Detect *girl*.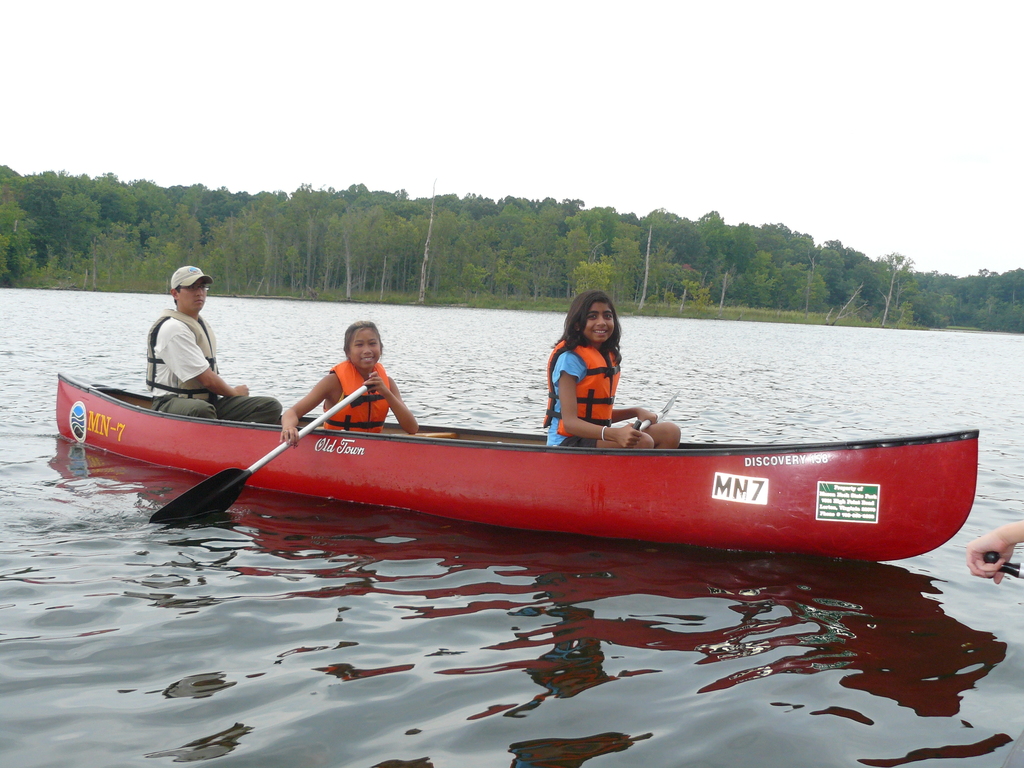
Detected at (left=544, top=294, right=682, bottom=451).
